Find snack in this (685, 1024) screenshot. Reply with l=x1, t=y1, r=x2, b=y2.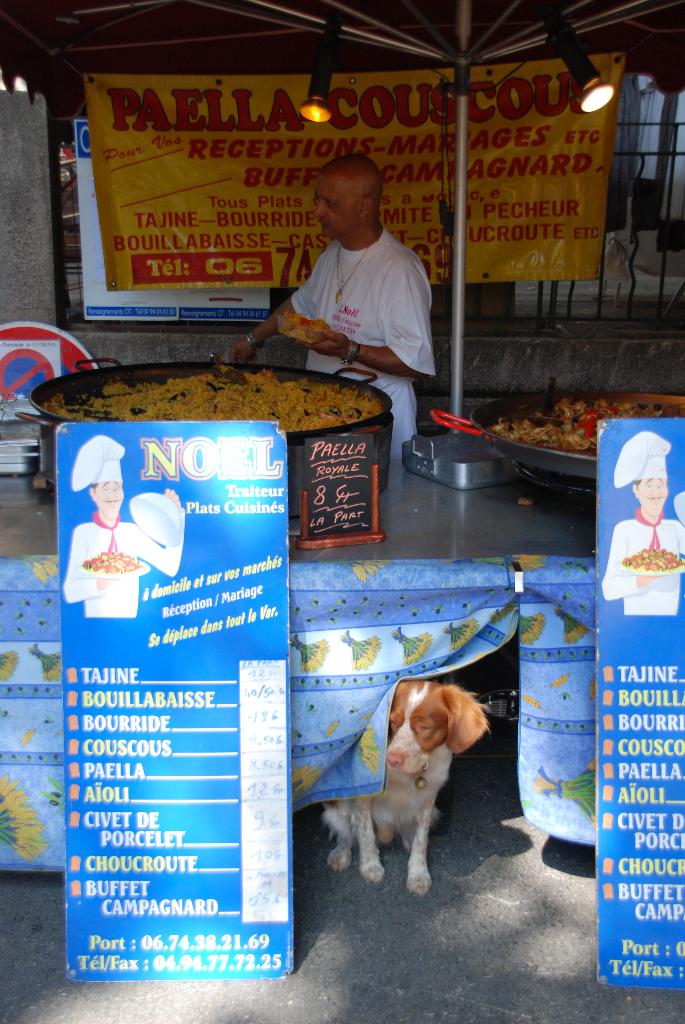
l=494, t=398, r=684, b=445.
